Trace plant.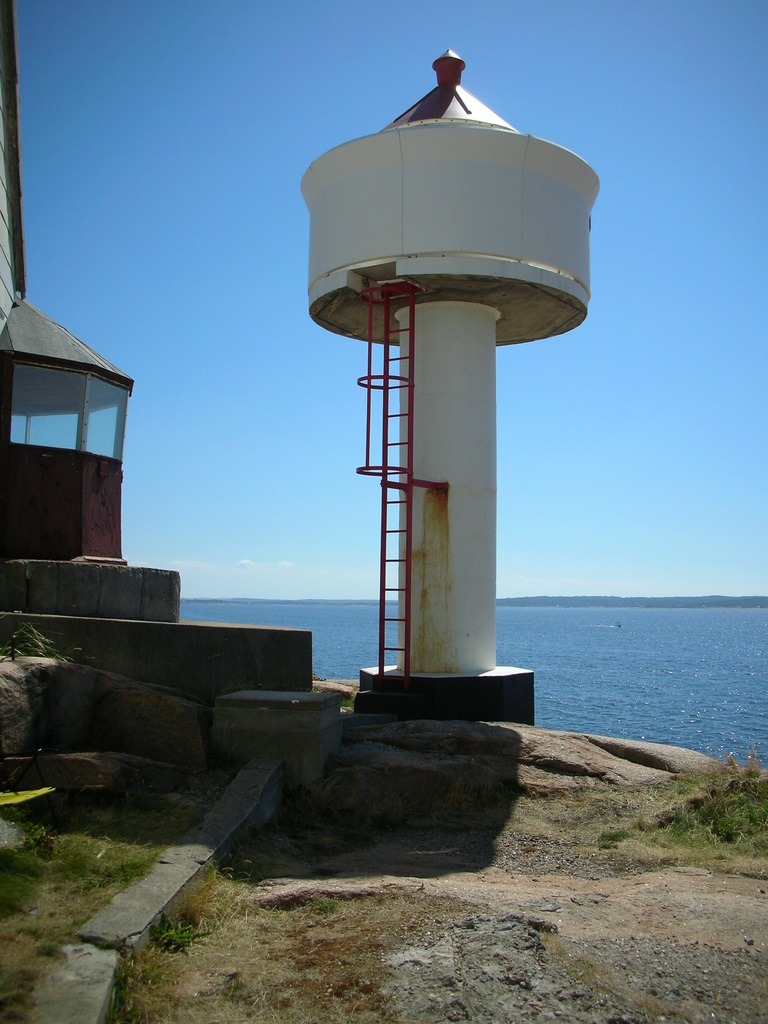
Traced to box(598, 753, 767, 865).
